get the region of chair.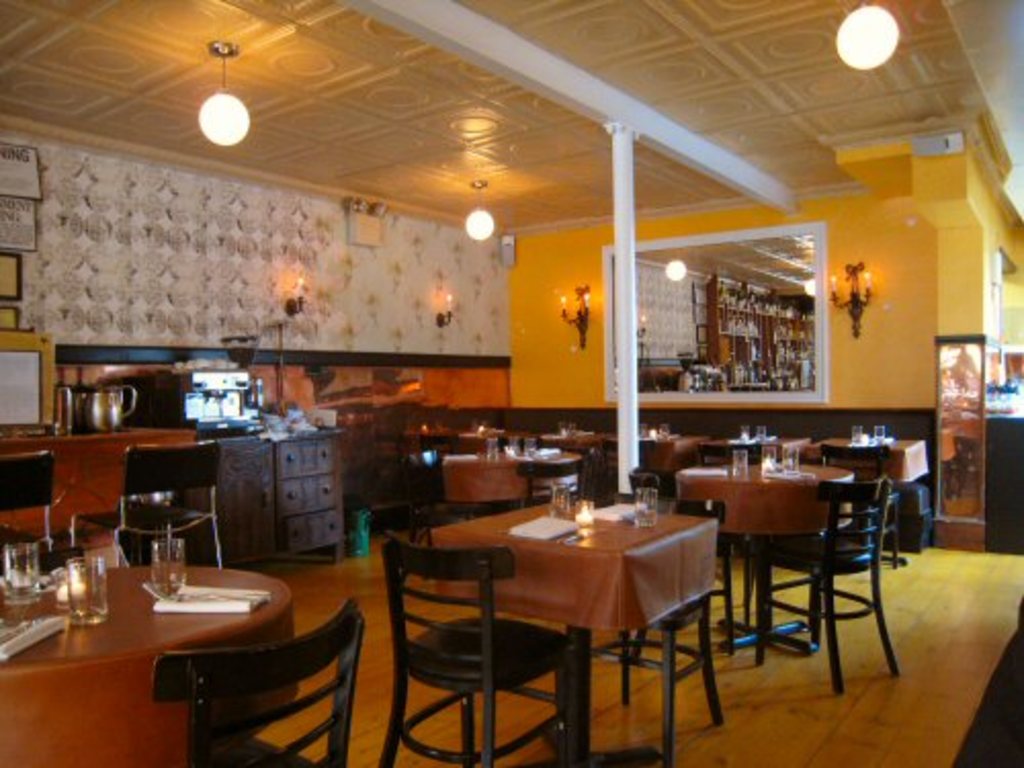
<region>598, 496, 725, 760</region>.
